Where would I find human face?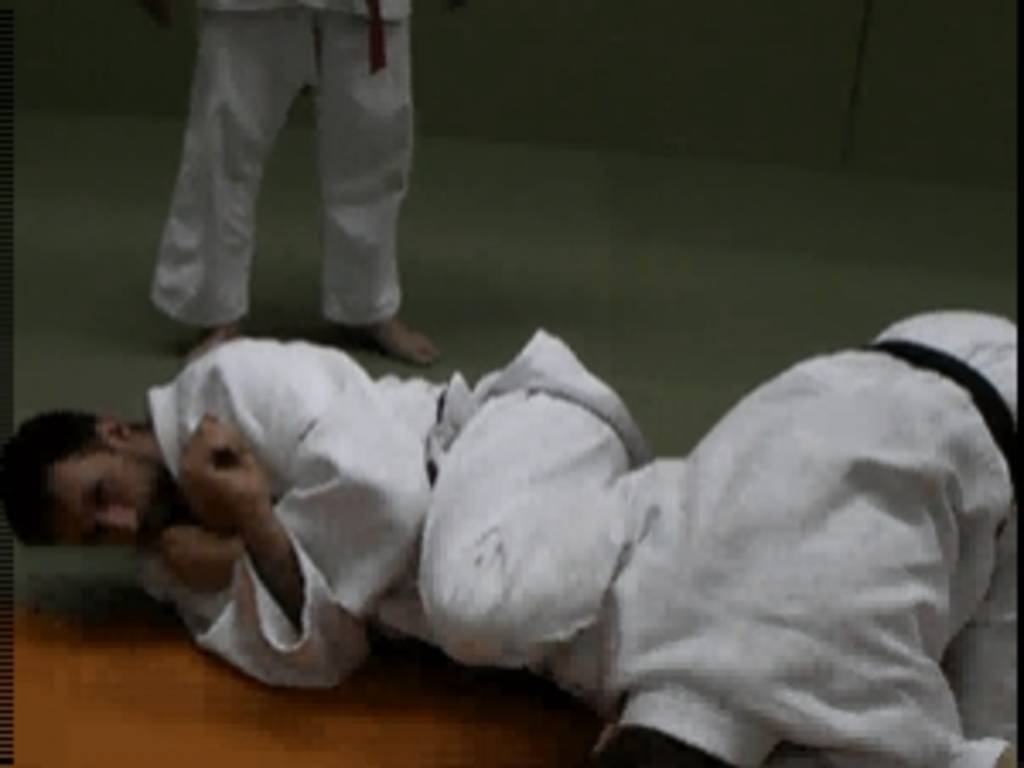
At (58,451,160,550).
